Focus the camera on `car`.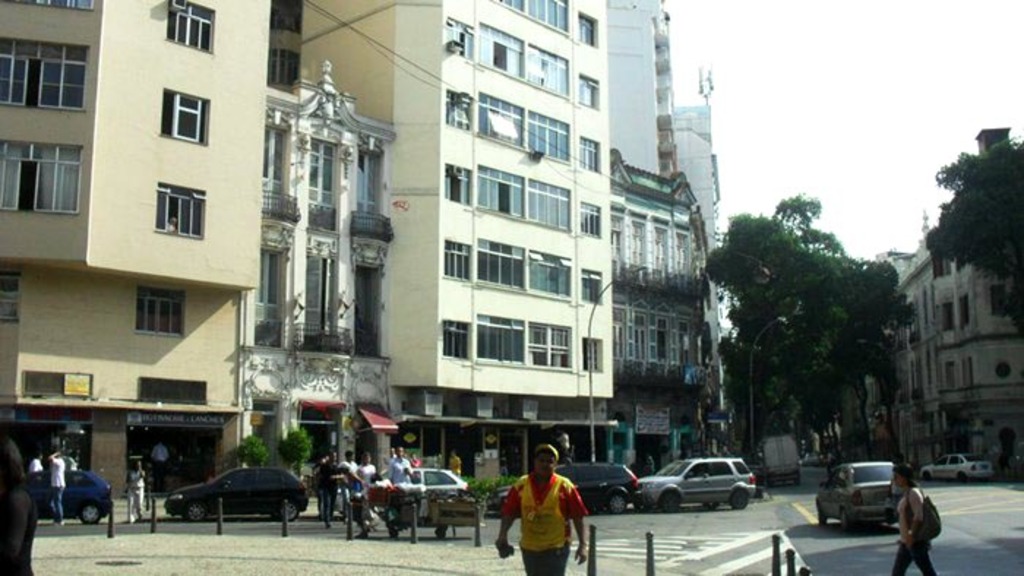
Focus region: (x1=813, y1=461, x2=908, y2=523).
